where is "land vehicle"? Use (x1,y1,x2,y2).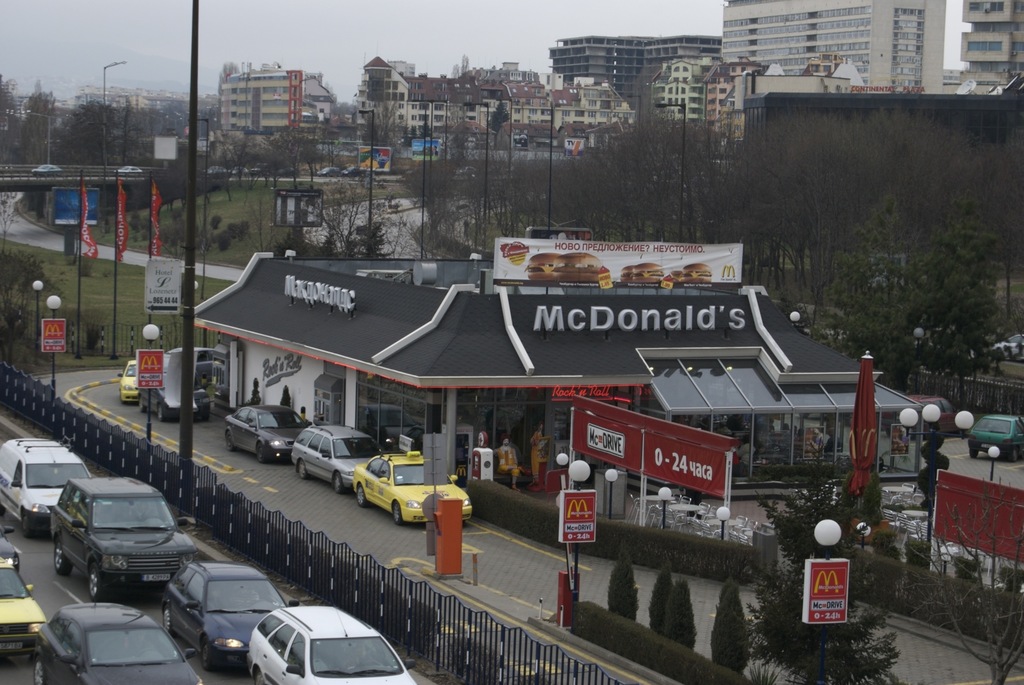
(33,602,204,684).
